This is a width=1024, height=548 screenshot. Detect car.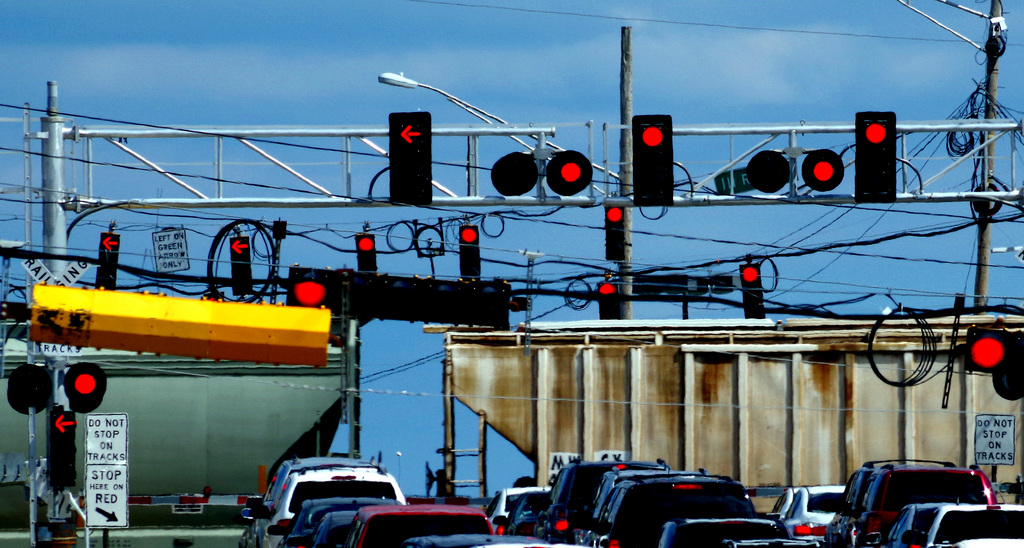
left=488, top=476, right=554, bottom=545.
